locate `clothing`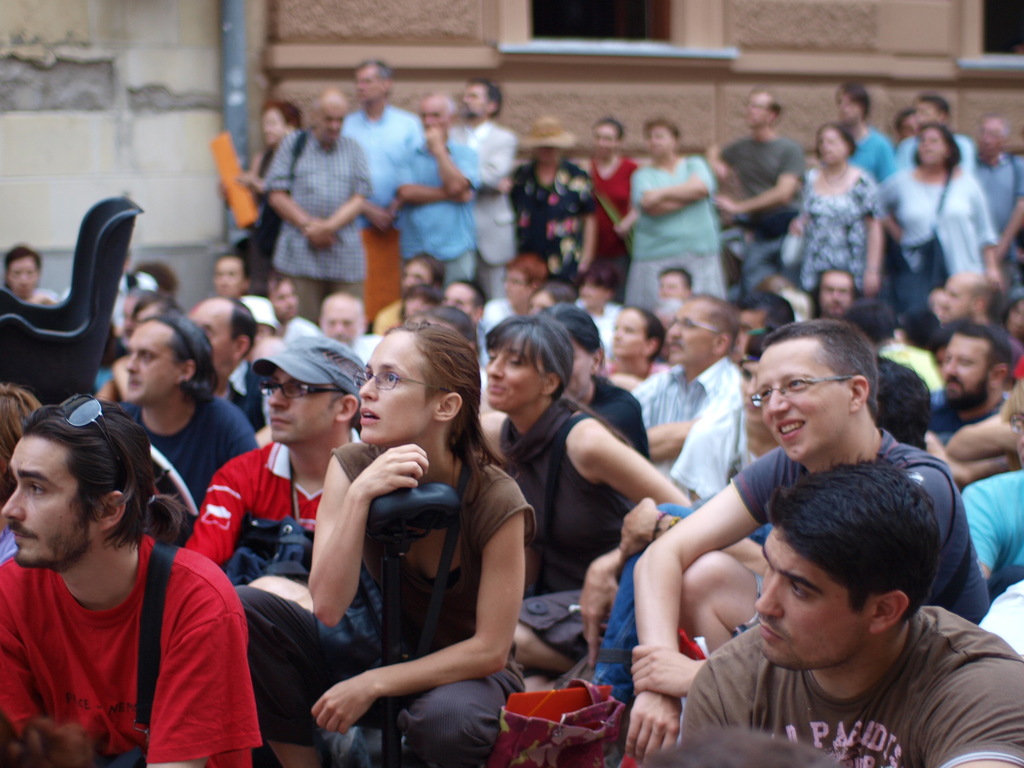
box=[876, 348, 928, 442]
